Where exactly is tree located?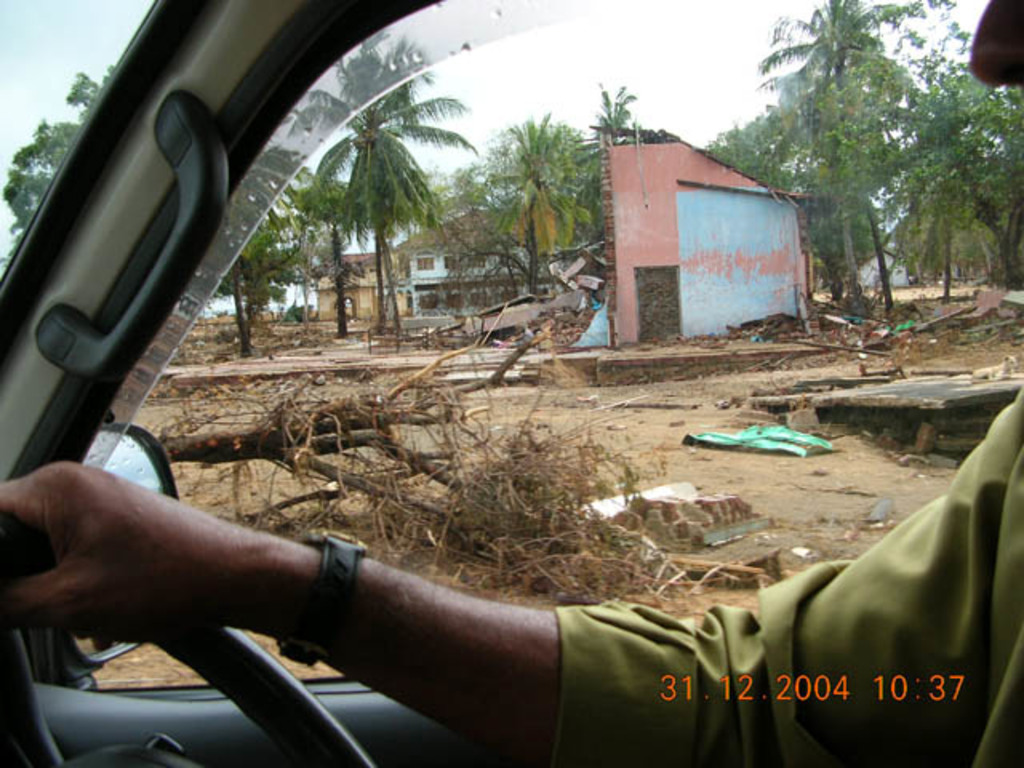
Its bounding box is 493,106,598,354.
